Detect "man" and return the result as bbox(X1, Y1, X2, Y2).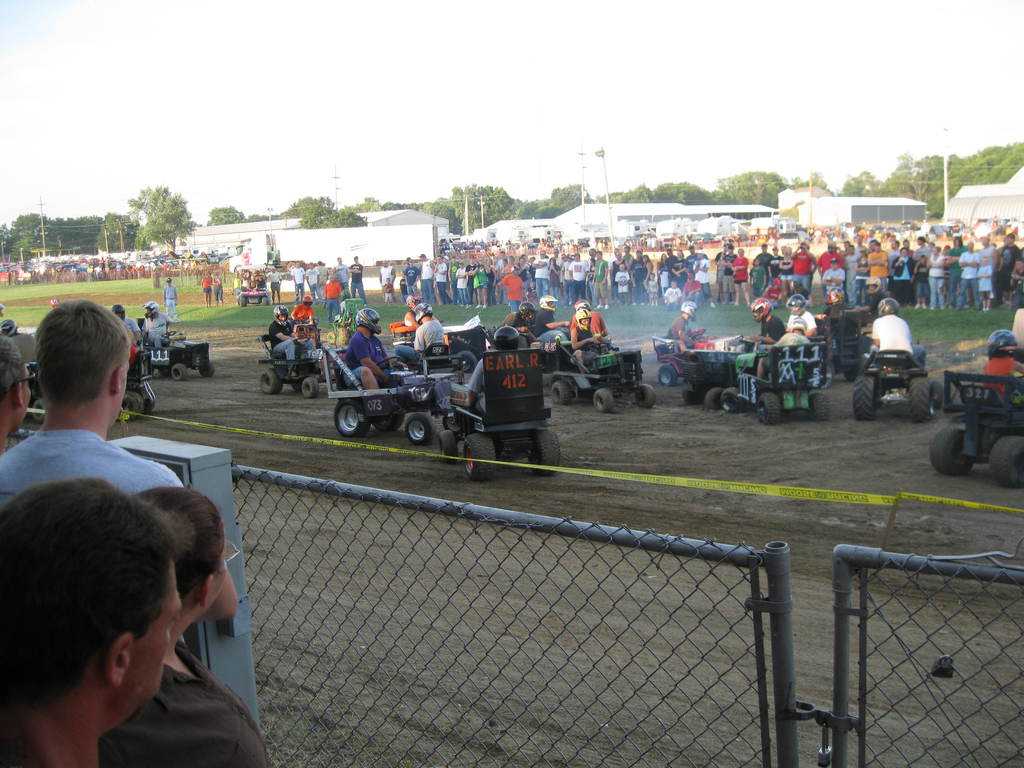
bbox(110, 303, 140, 361).
